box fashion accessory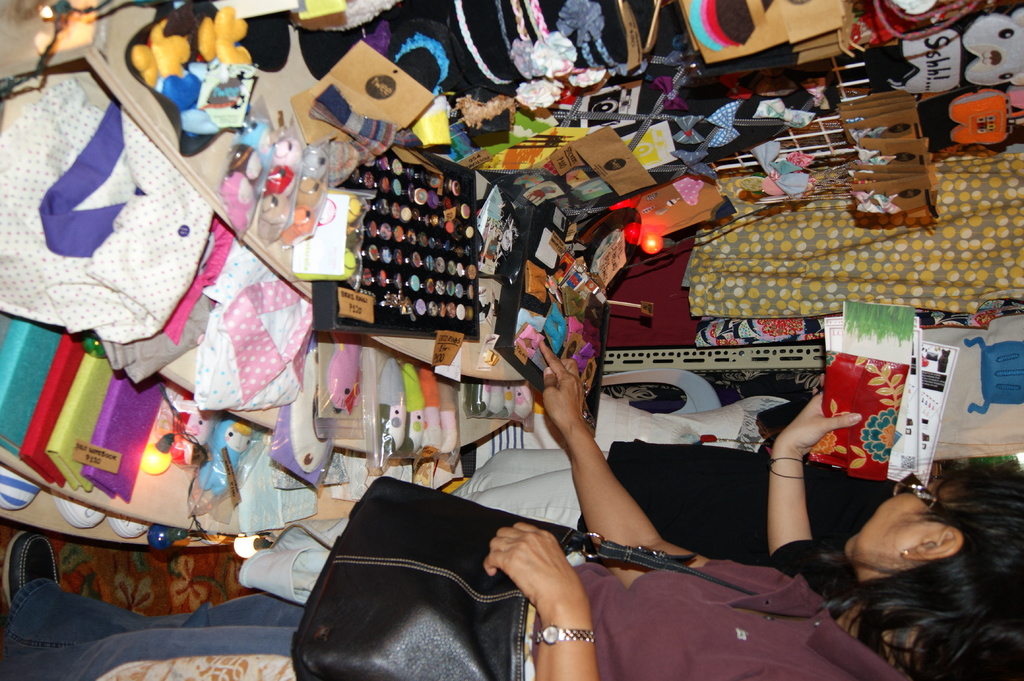
bbox=(455, 0, 511, 86)
